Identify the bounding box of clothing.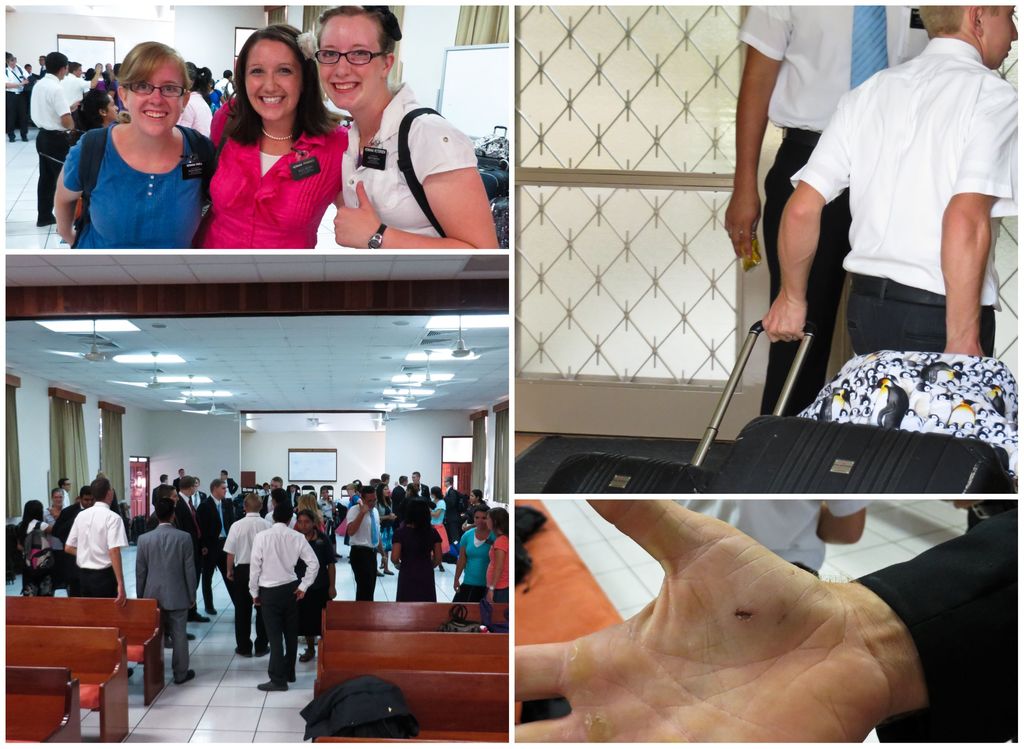
<bbox>64, 493, 135, 592</bbox>.
